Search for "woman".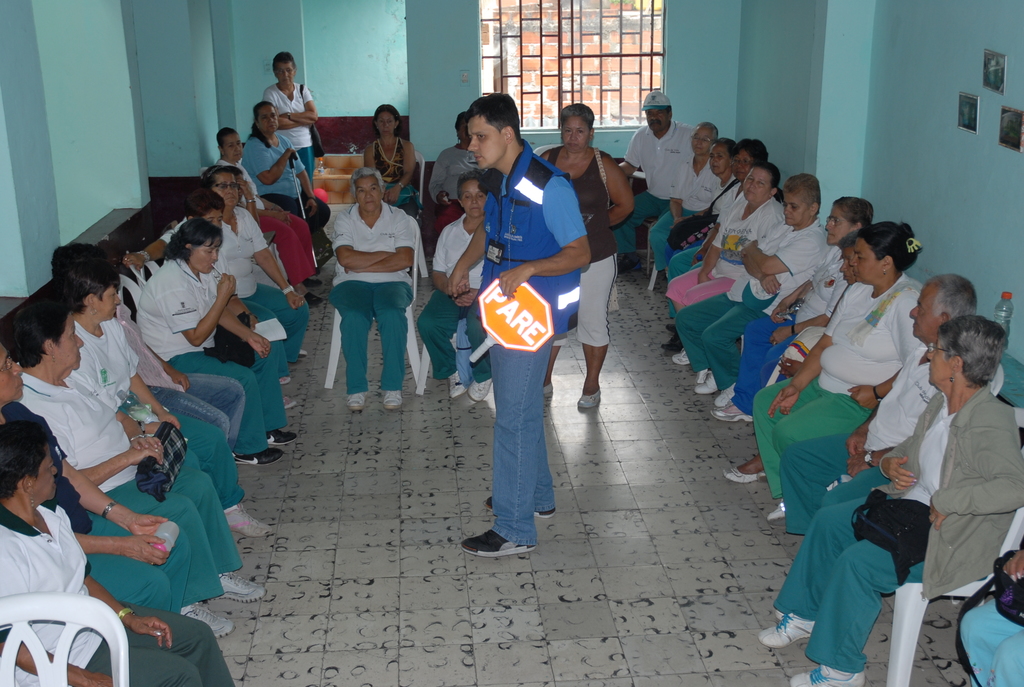
Found at box(757, 313, 1023, 686).
